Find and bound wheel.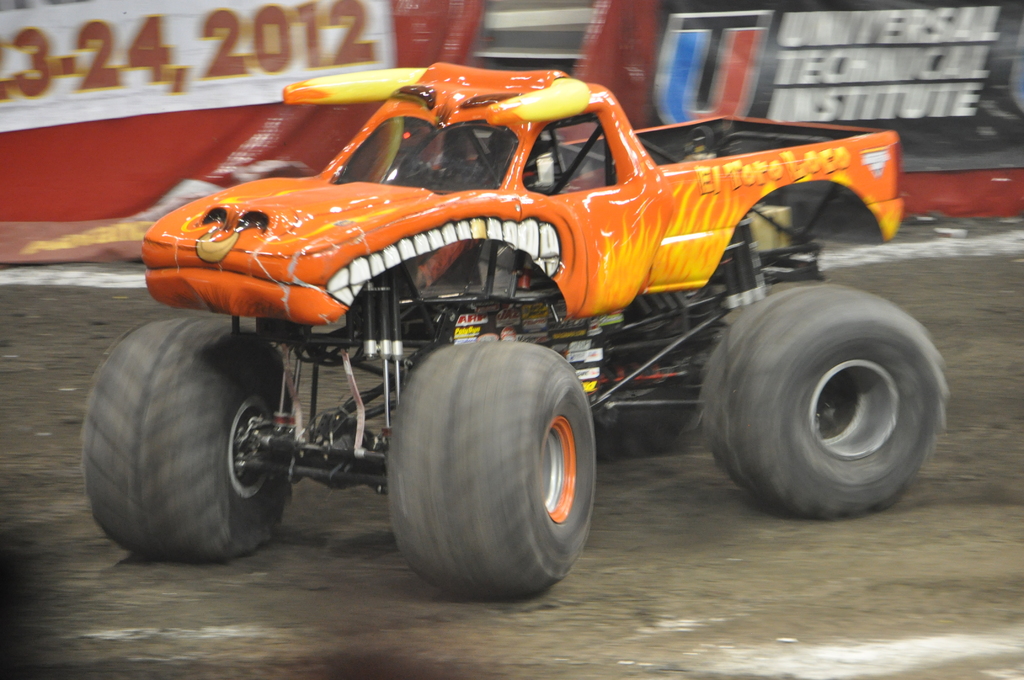
Bound: [381,353,606,597].
